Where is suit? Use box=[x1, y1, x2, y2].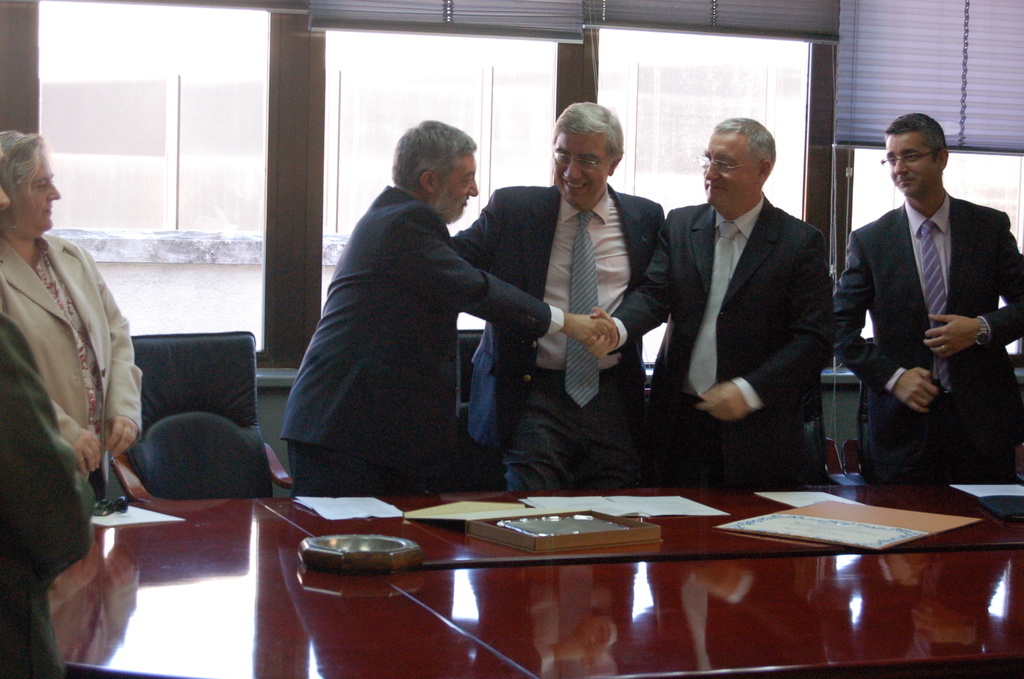
box=[609, 191, 831, 491].
